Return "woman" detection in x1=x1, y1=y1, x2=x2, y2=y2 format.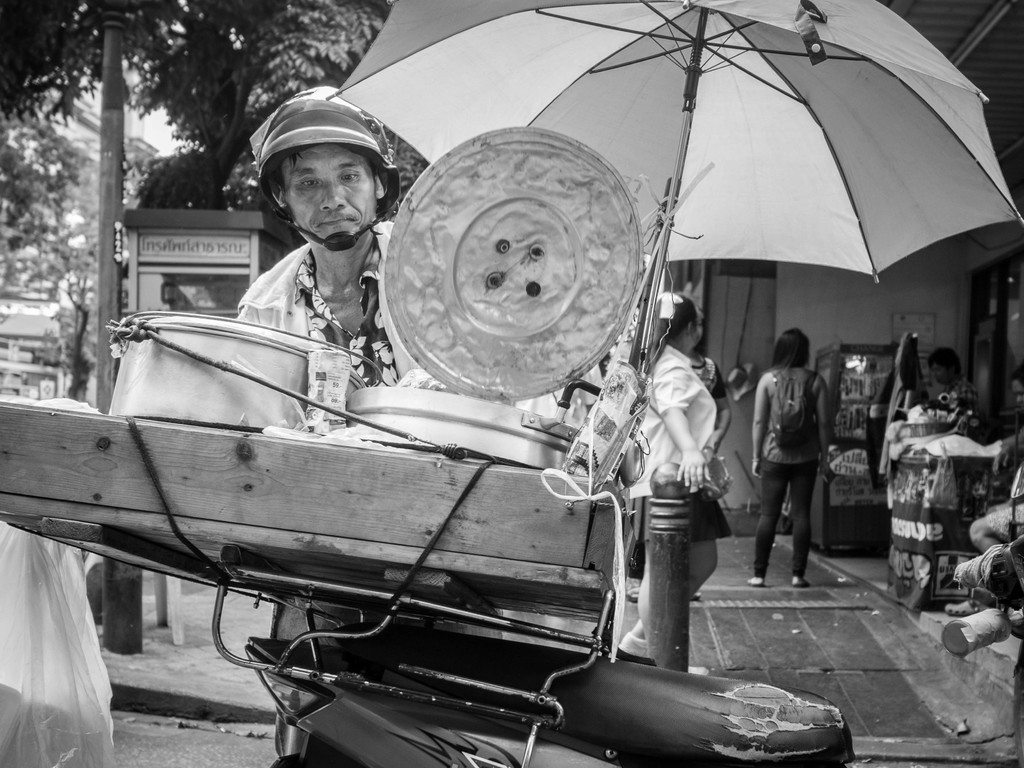
x1=618, y1=291, x2=730, y2=662.
